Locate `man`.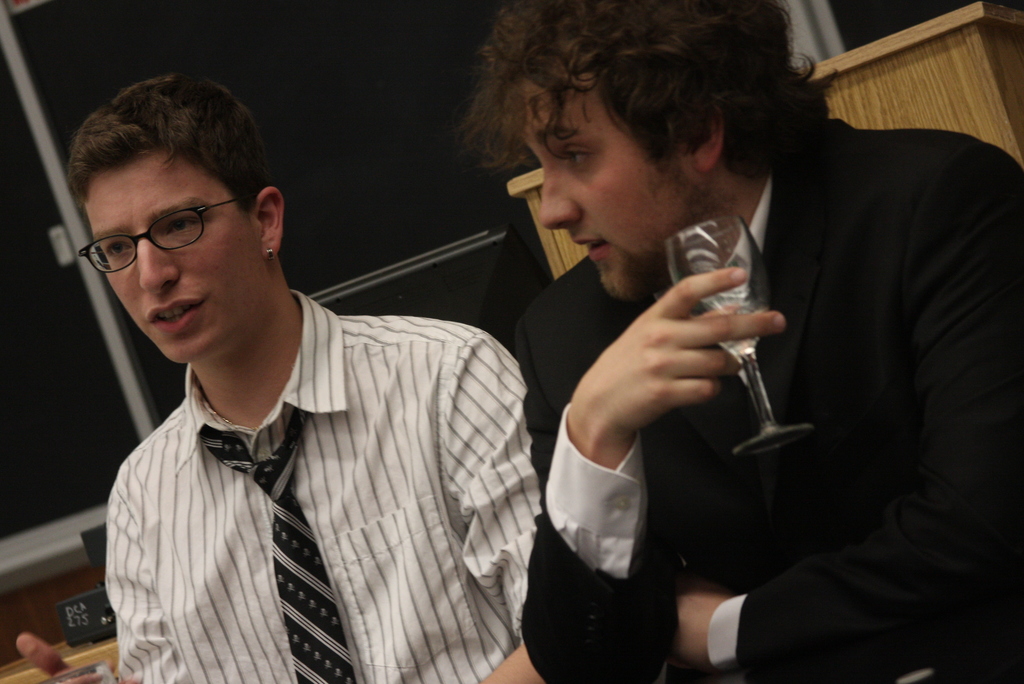
Bounding box: l=15, t=74, r=542, b=683.
